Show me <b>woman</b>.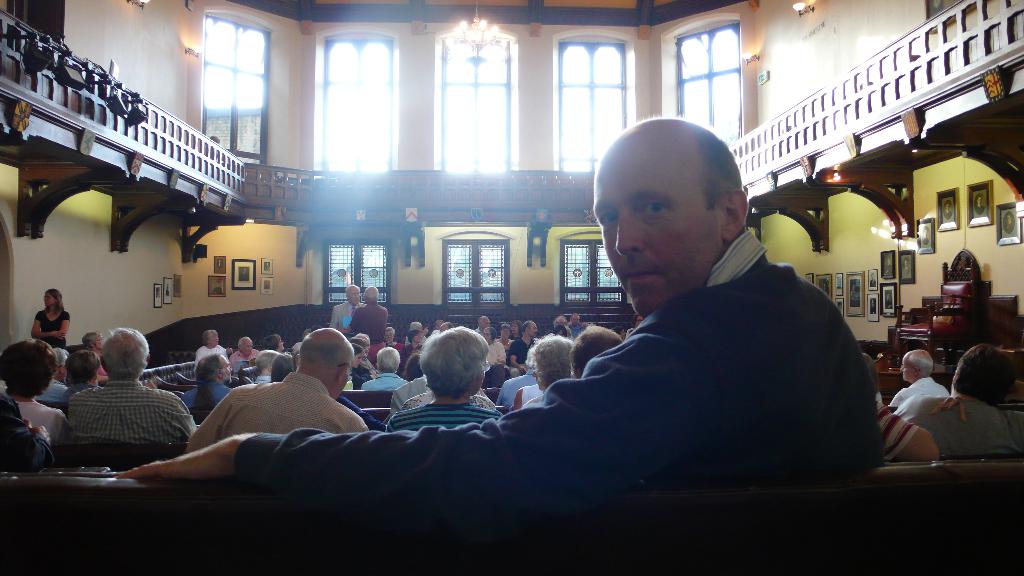
<b>woman</b> is here: [x1=269, y1=351, x2=294, y2=382].
